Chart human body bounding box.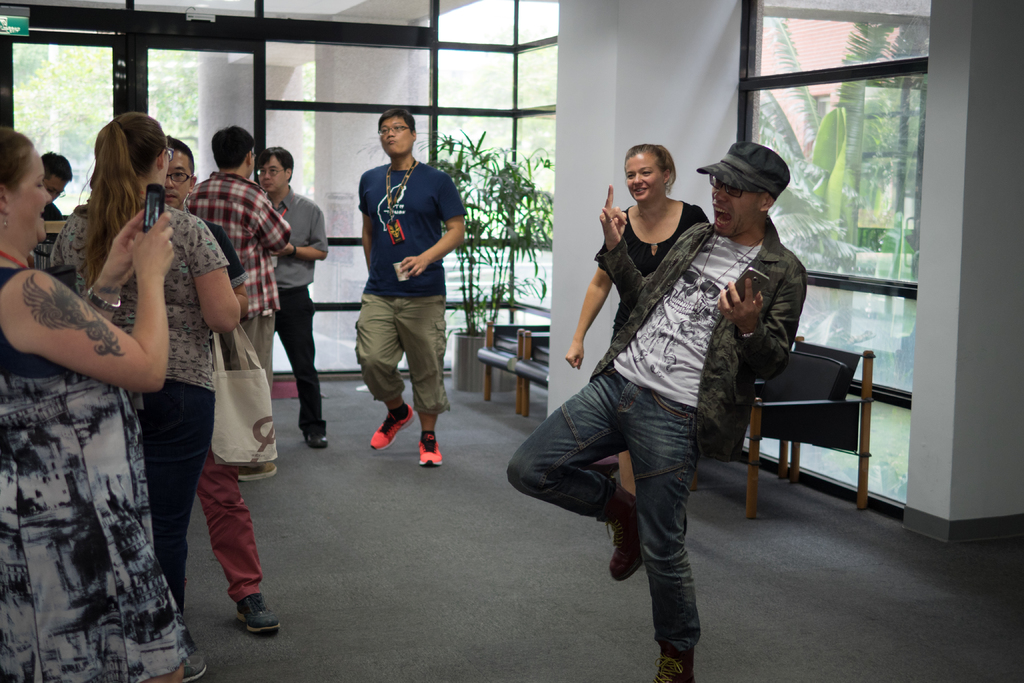
Charted: (x1=188, y1=205, x2=285, y2=636).
